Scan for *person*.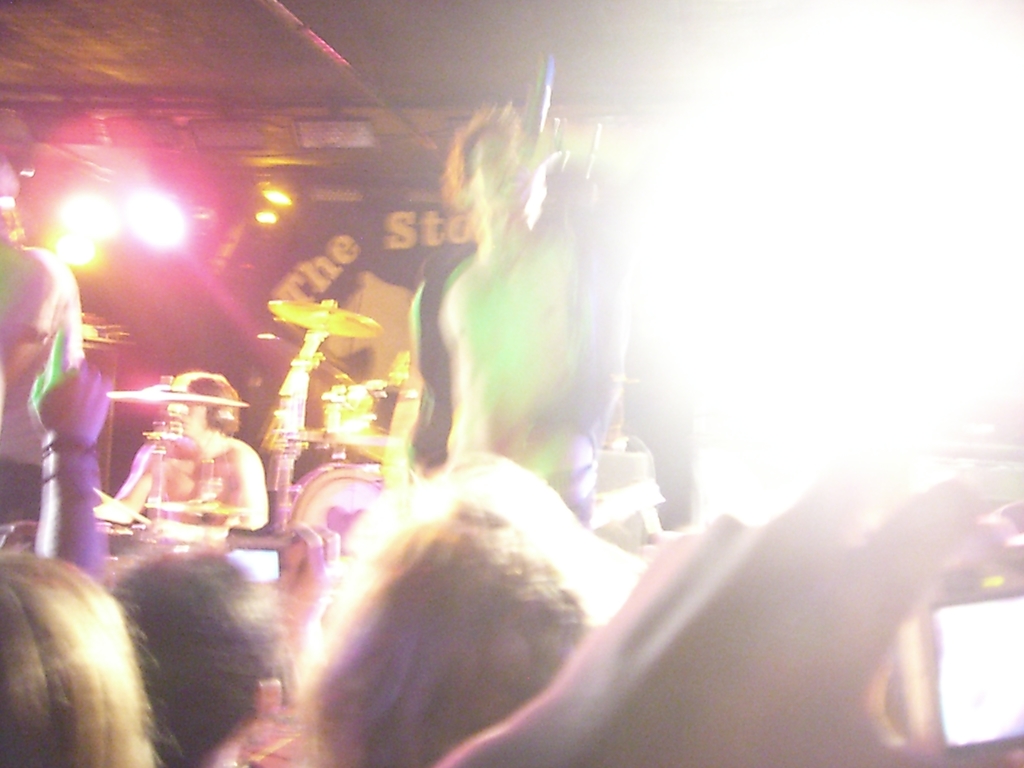
Scan result: left=279, top=450, right=644, bottom=767.
